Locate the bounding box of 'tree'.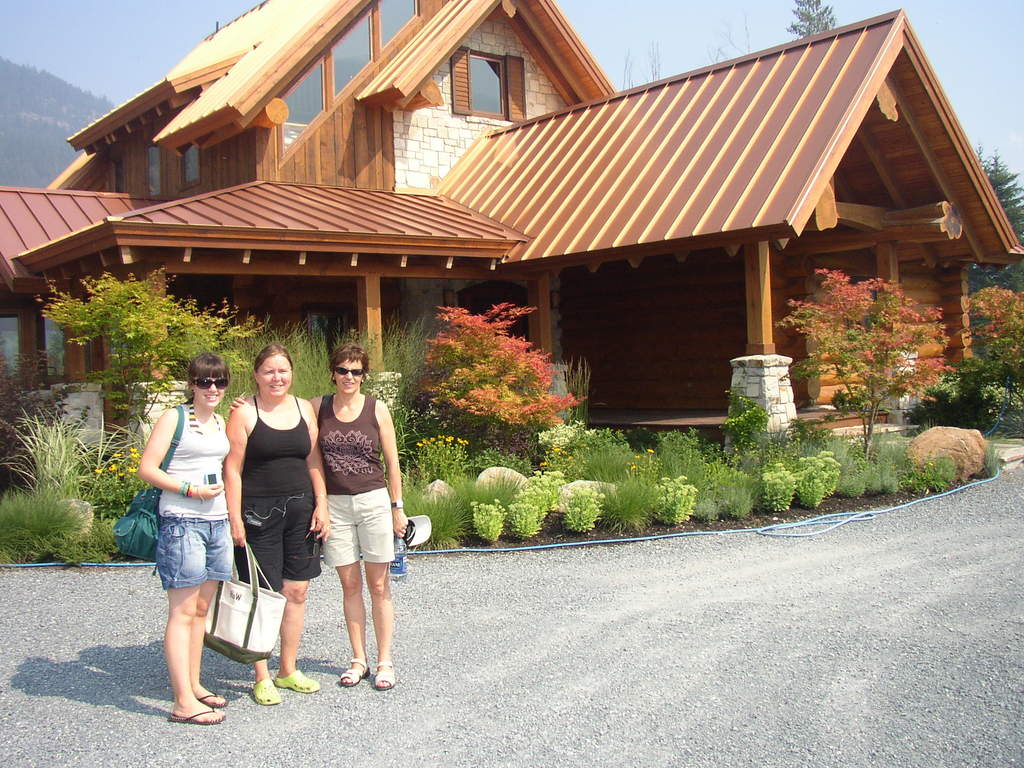
Bounding box: 776:269:943:461.
